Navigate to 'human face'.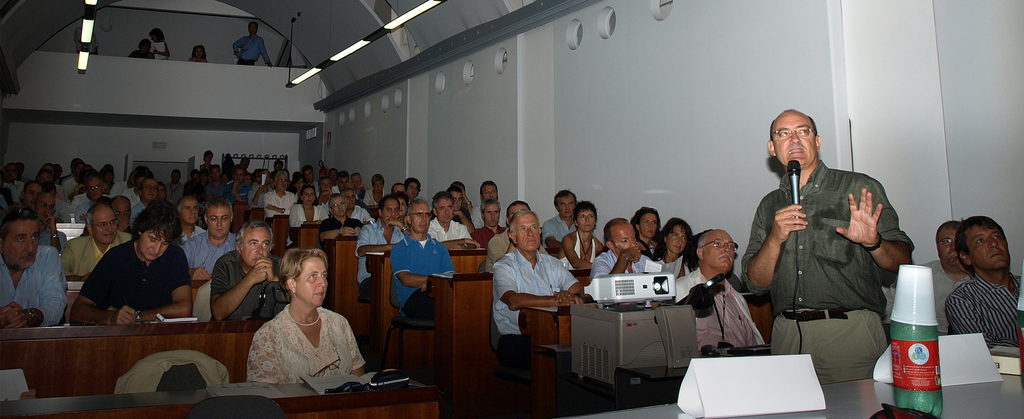
Navigation target: box=[373, 177, 383, 192].
